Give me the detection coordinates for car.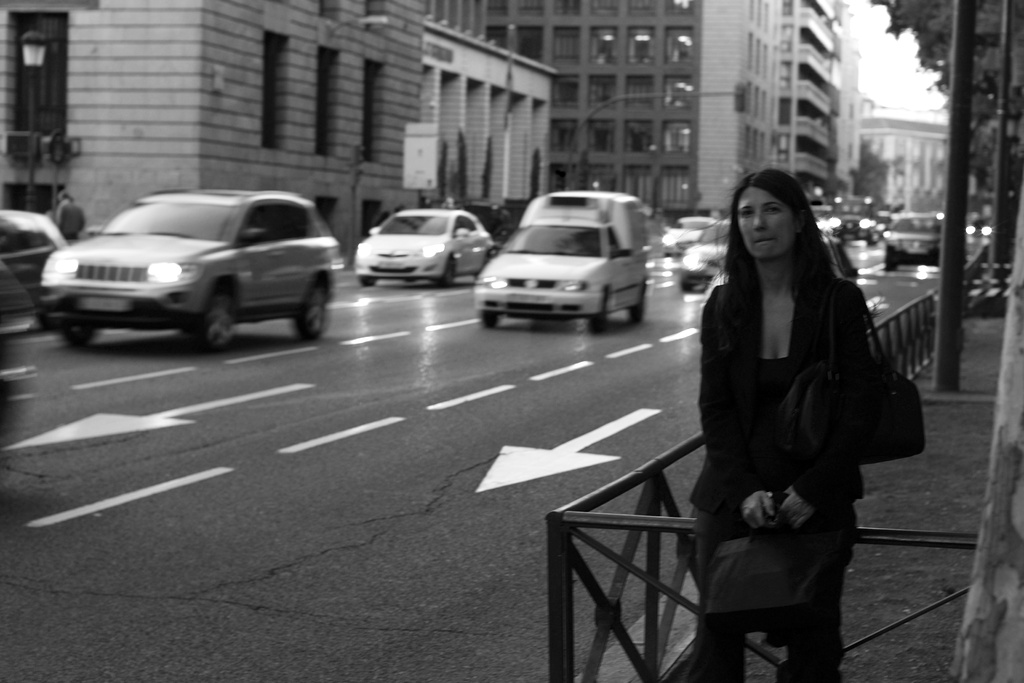
814, 204, 831, 235.
